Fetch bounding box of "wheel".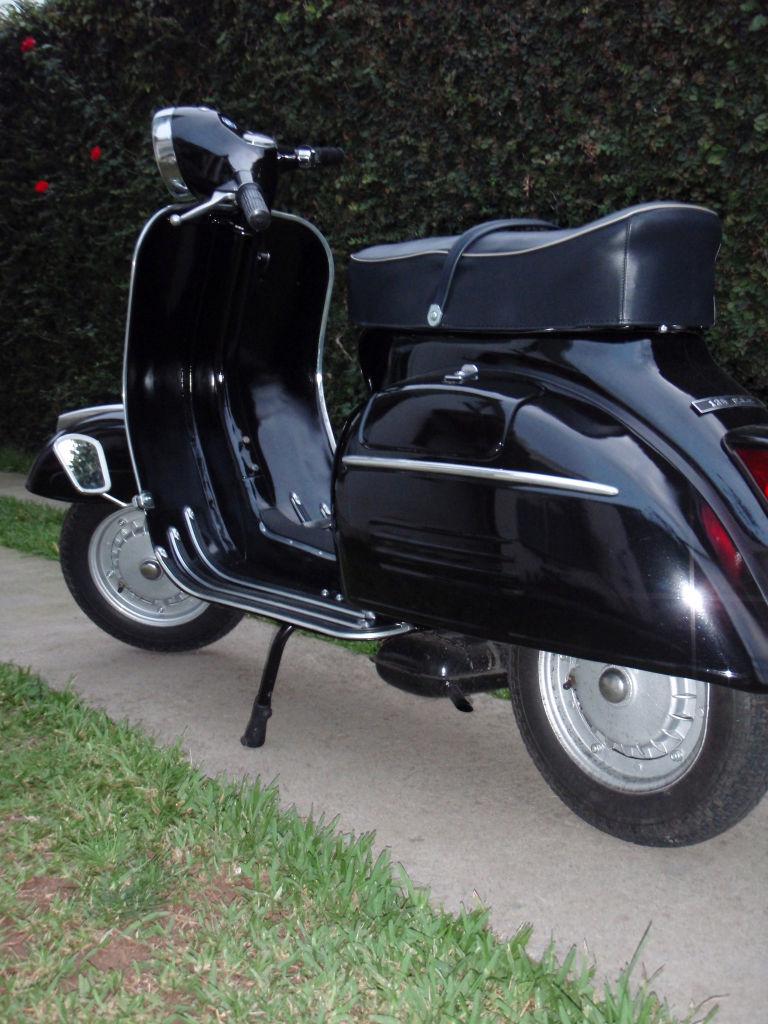
Bbox: l=62, t=494, r=241, b=653.
